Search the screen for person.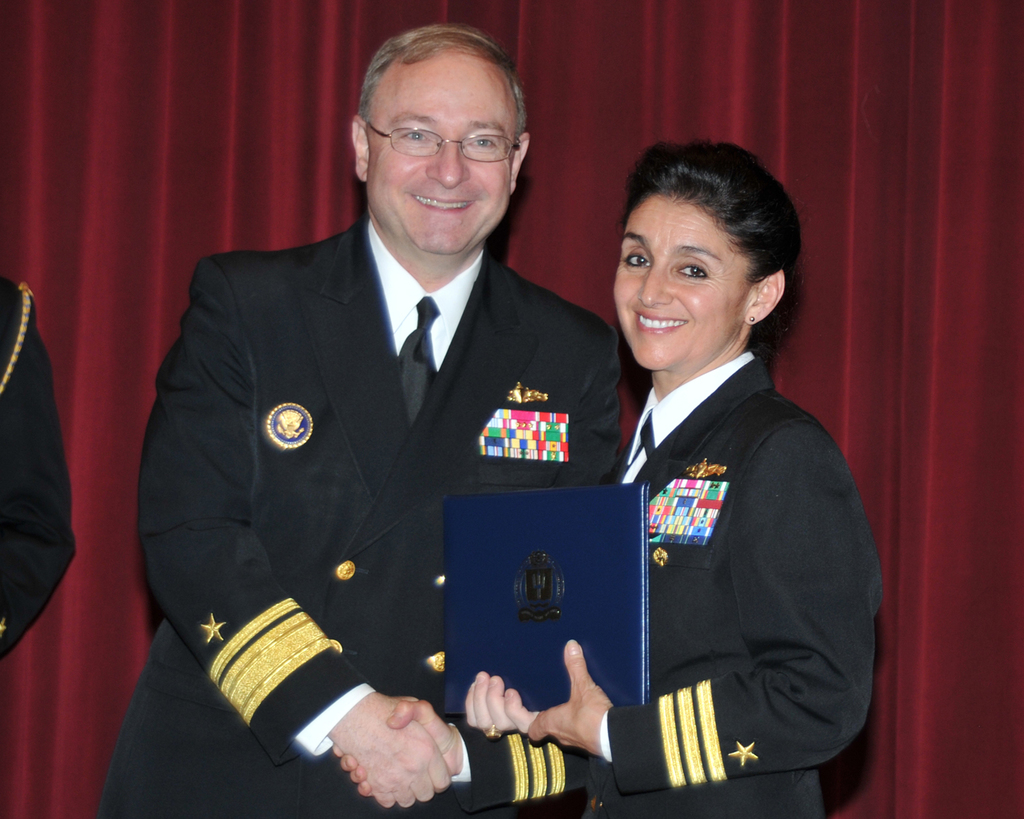
Found at [x1=96, y1=19, x2=625, y2=818].
